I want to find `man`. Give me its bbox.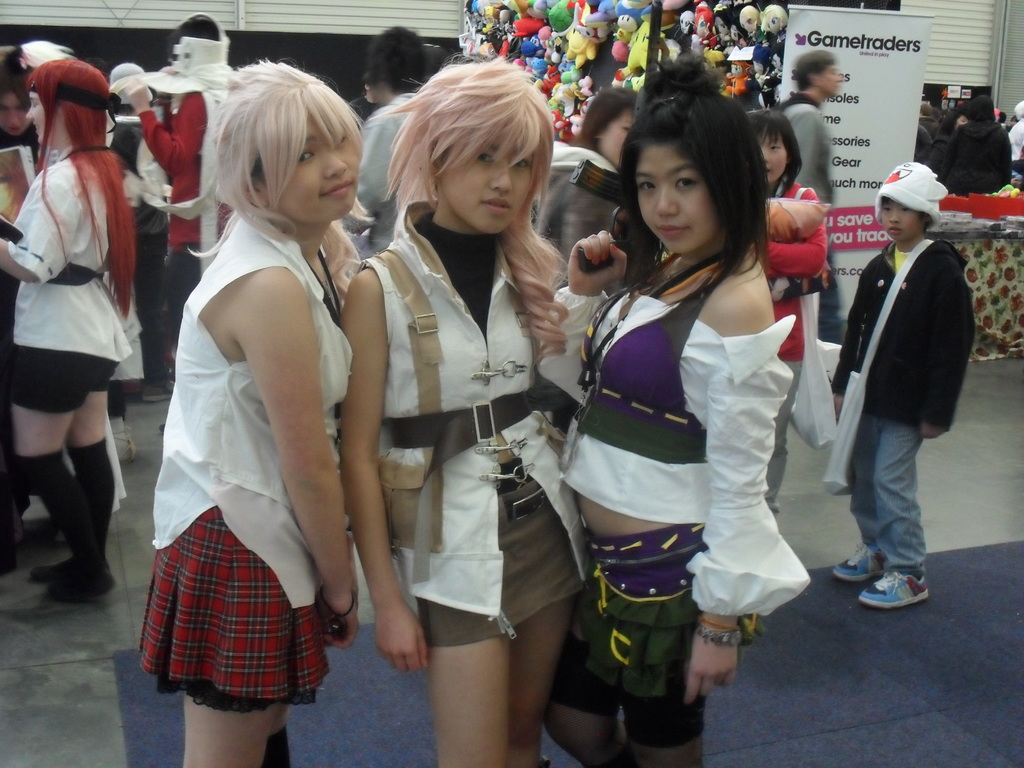
123,13,236,390.
